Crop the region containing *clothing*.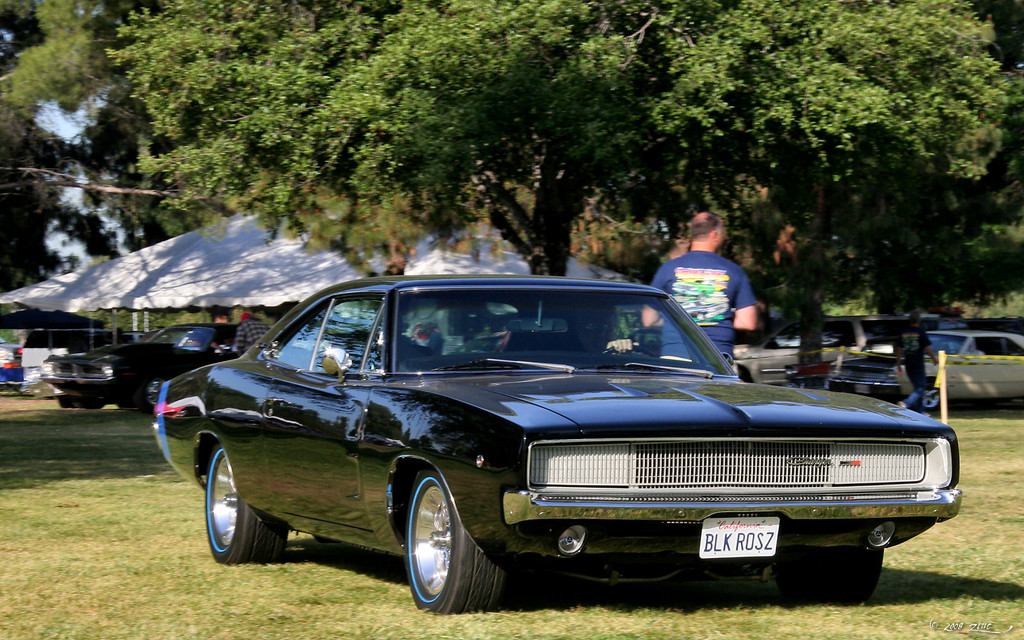
Crop region: l=895, t=326, r=932, b=409.
